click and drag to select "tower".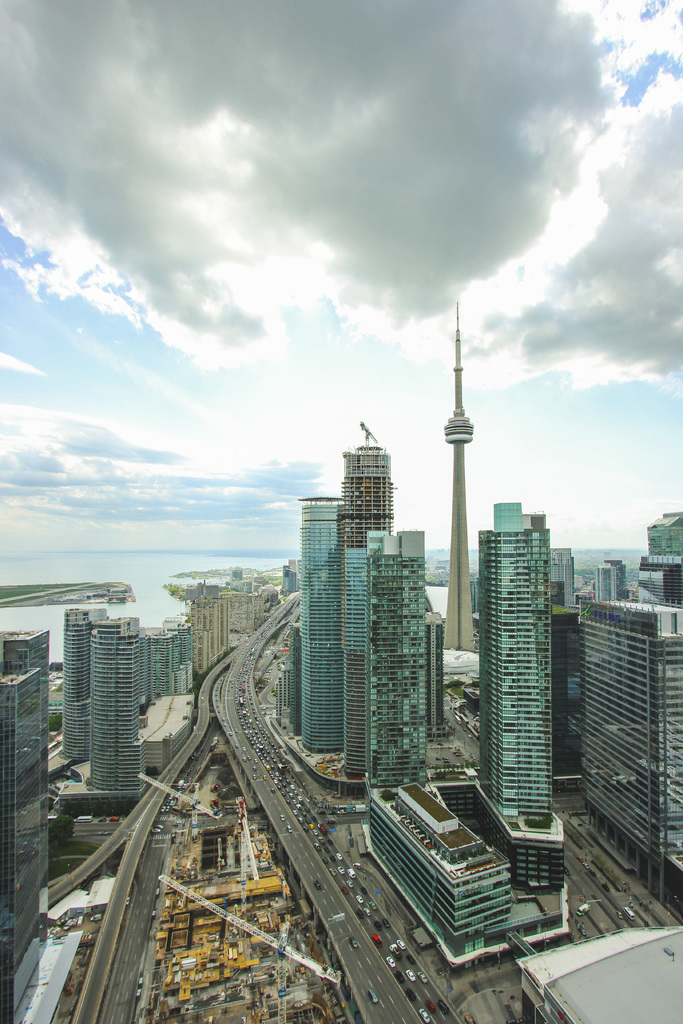
Selection: <box>445,307,481,643</box>.
